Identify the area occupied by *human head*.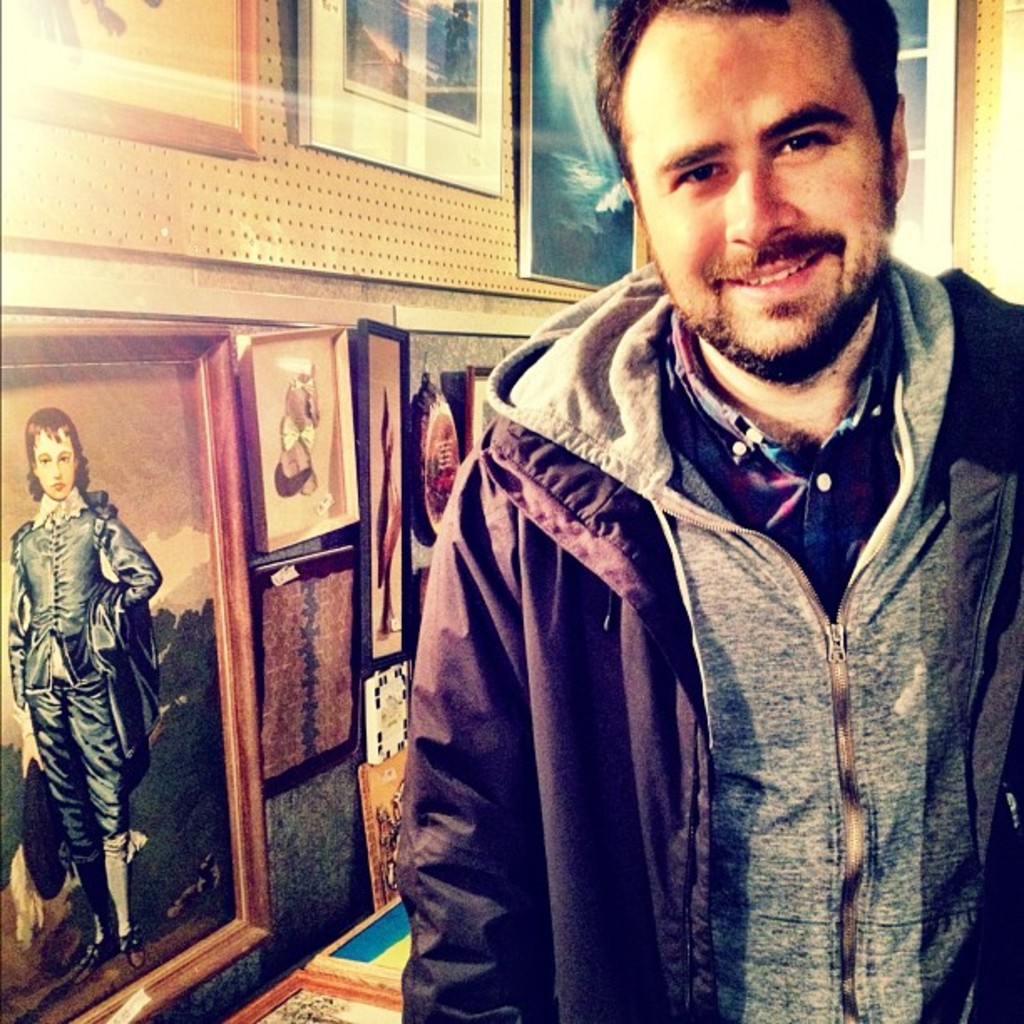
Area: bbox=[601, 5, 924, 345].
